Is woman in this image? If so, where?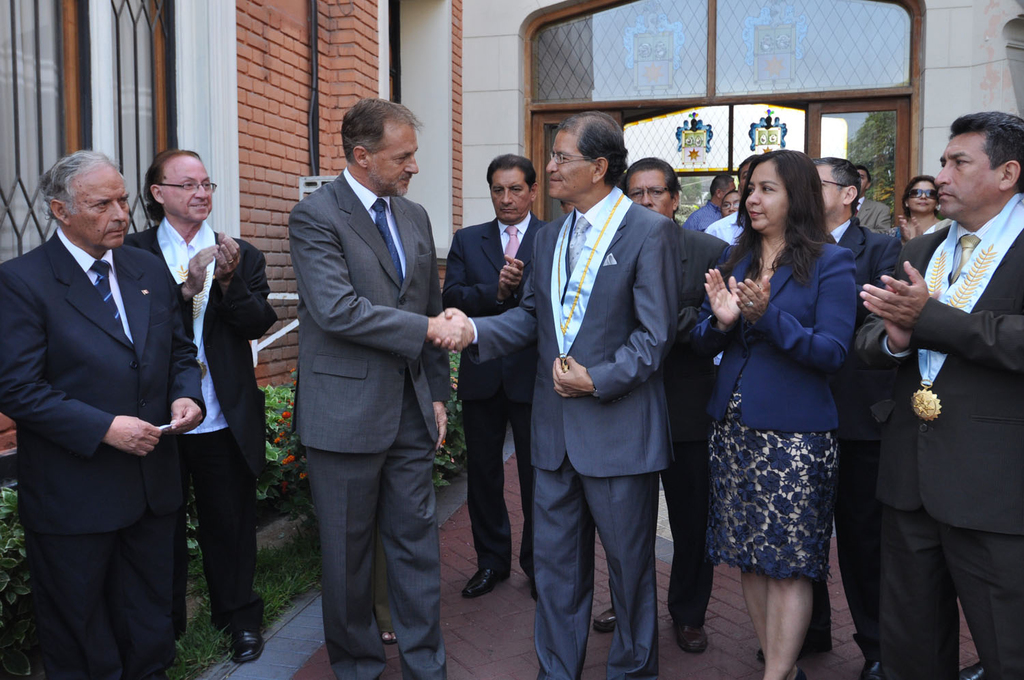
Yes, at detection(685, 154, 870, 679).
